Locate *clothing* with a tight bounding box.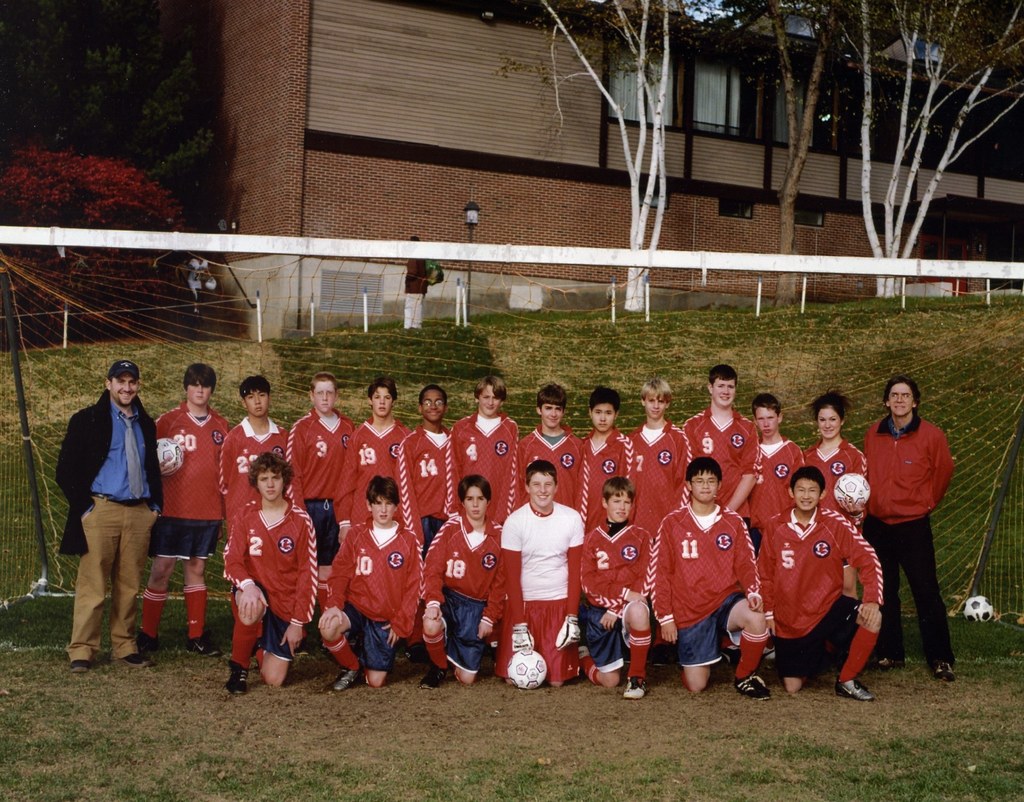
locate(744, 438, 808, 538).
